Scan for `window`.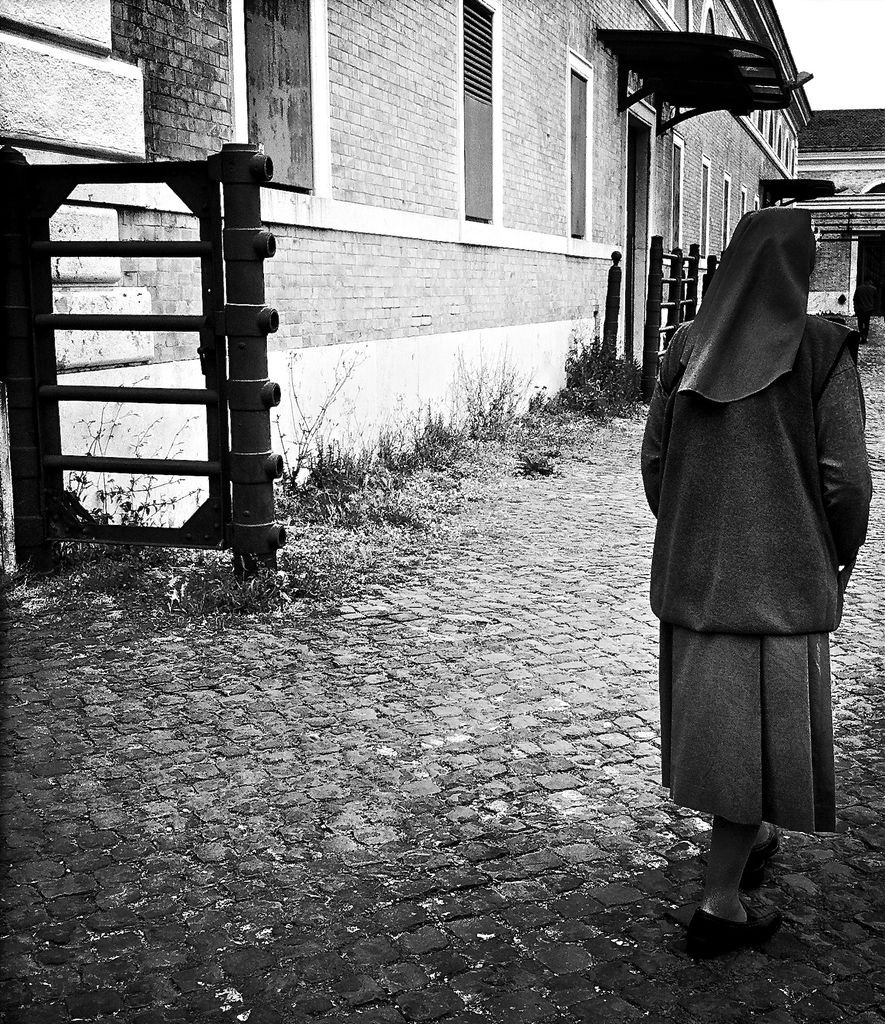
Scan result: l=457, t=0, r=500, b=224.
